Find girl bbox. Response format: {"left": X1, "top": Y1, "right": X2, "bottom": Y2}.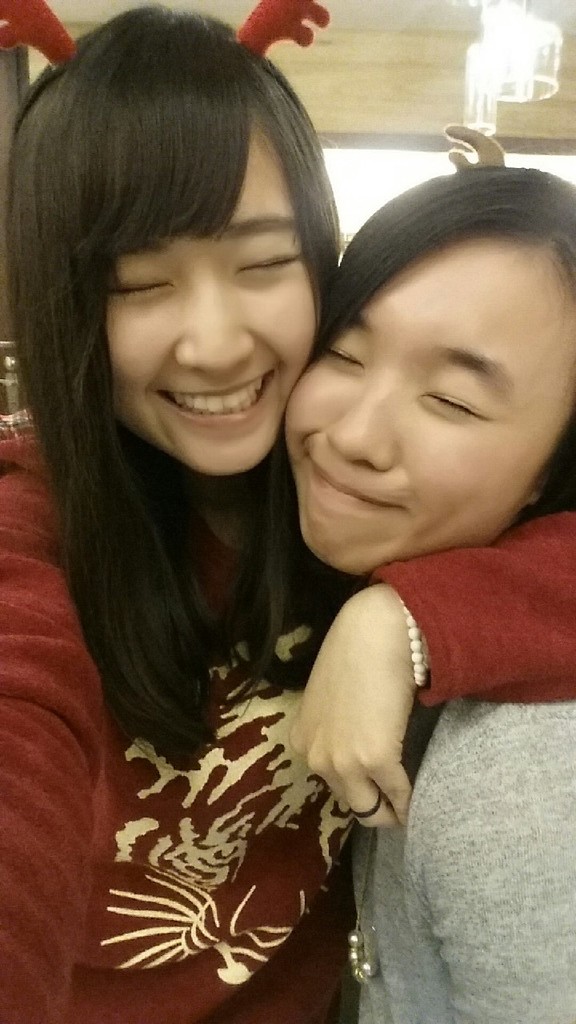
{"left": 0, "top": 1, "right": 575, "bottom": 1023}.
